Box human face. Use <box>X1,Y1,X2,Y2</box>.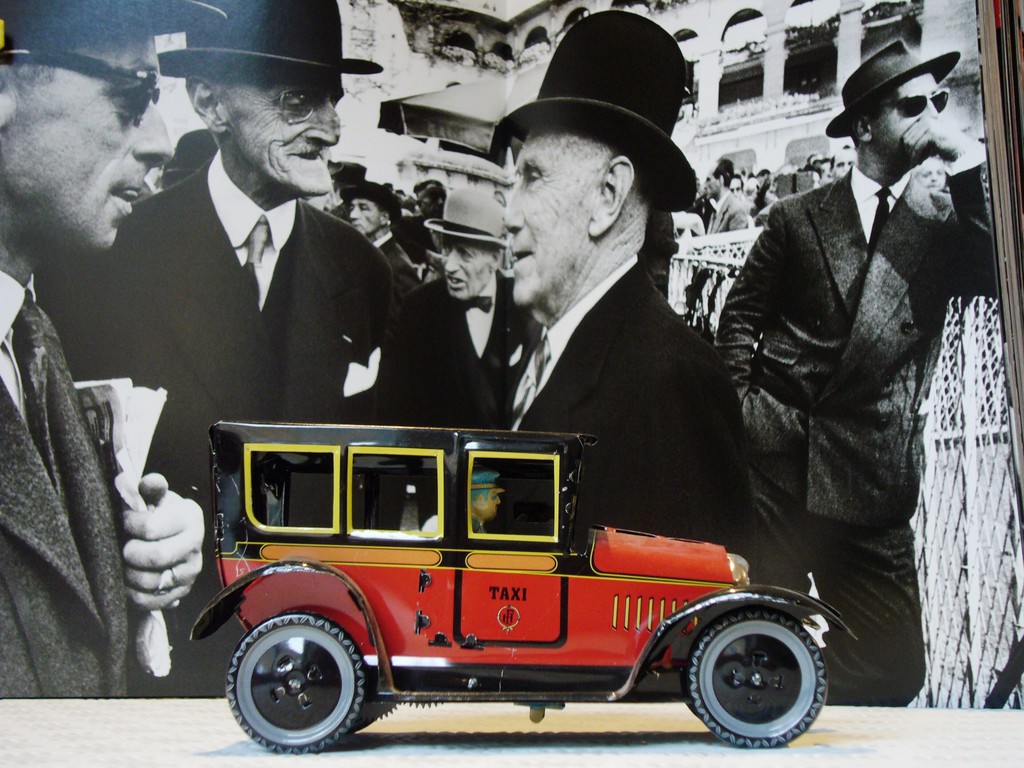
<box>12,28,191,239</box>.
